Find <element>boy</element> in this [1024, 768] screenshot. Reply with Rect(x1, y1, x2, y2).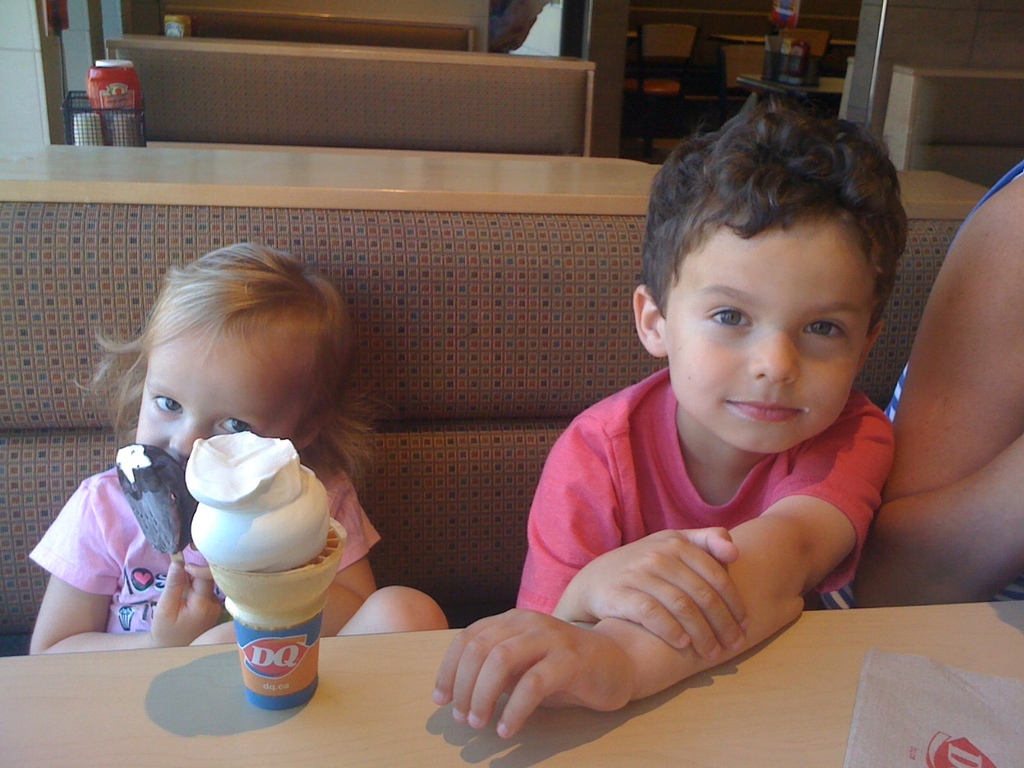
Rect(433, 103, 900, 738).
